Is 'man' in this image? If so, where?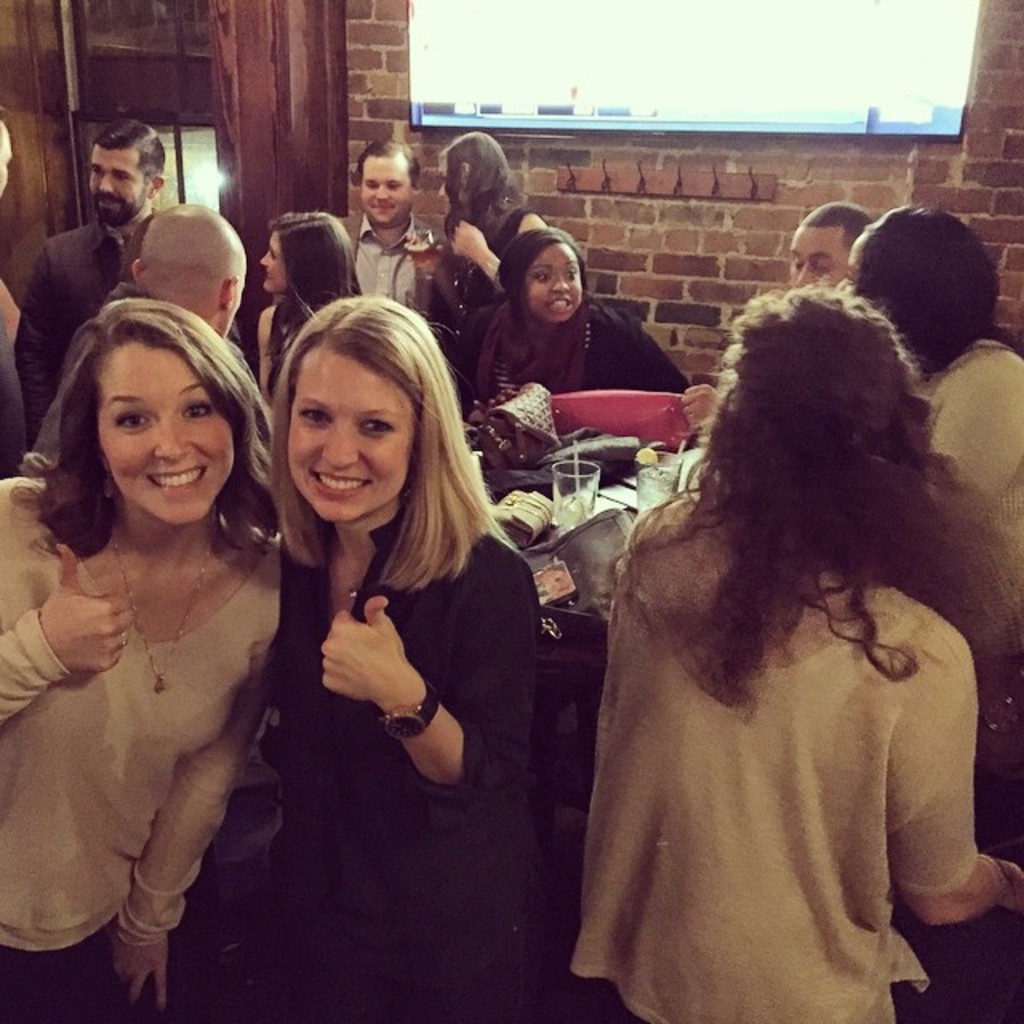
Yes, at <region>0, 118, 30, 482</region>.
